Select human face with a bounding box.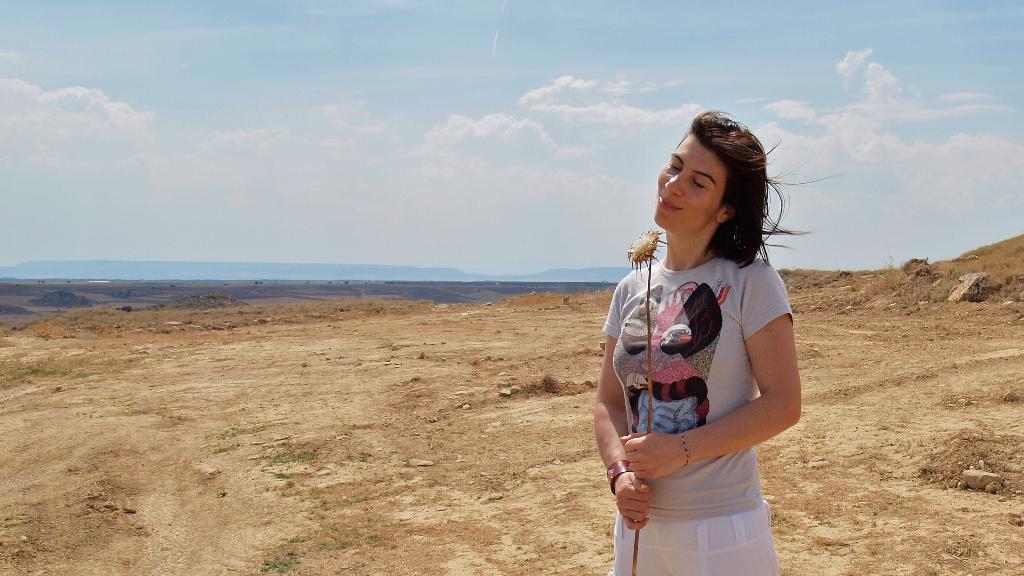
BBox(656, 124, 729, 235).
